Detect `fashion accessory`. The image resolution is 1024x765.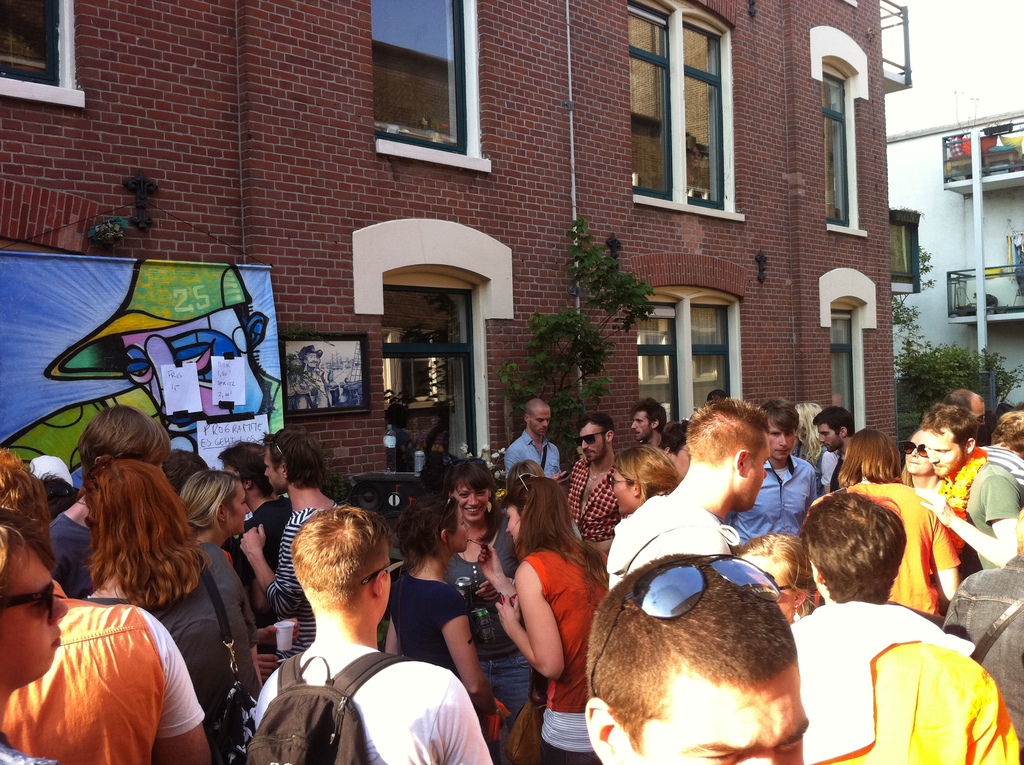
<region>510, 573, 515, 588</region>.
